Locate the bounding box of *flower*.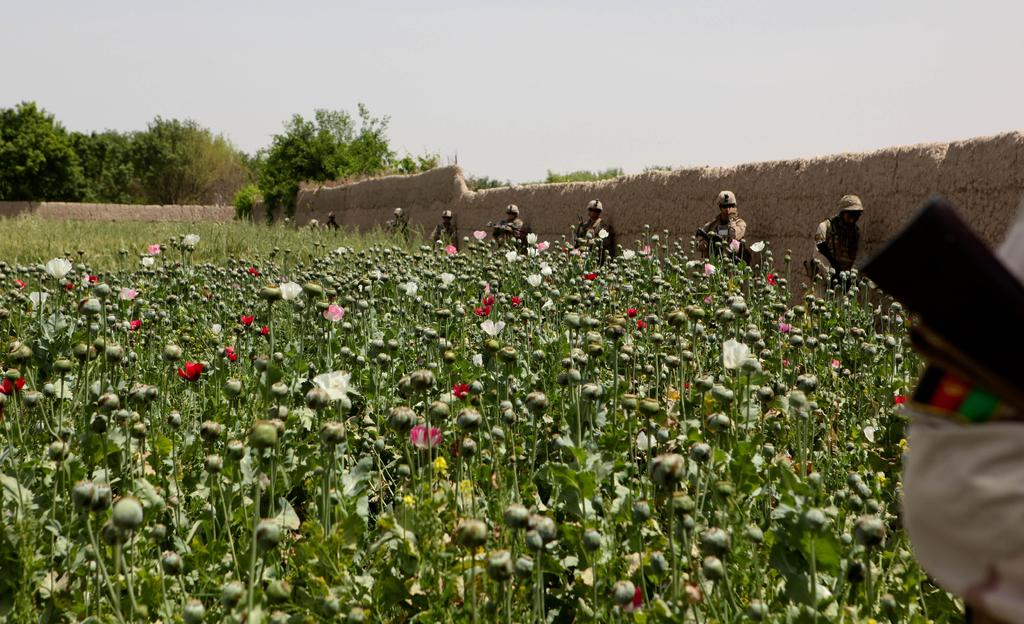
Bounding box: <region>724, 332, 750, 374</region>.
